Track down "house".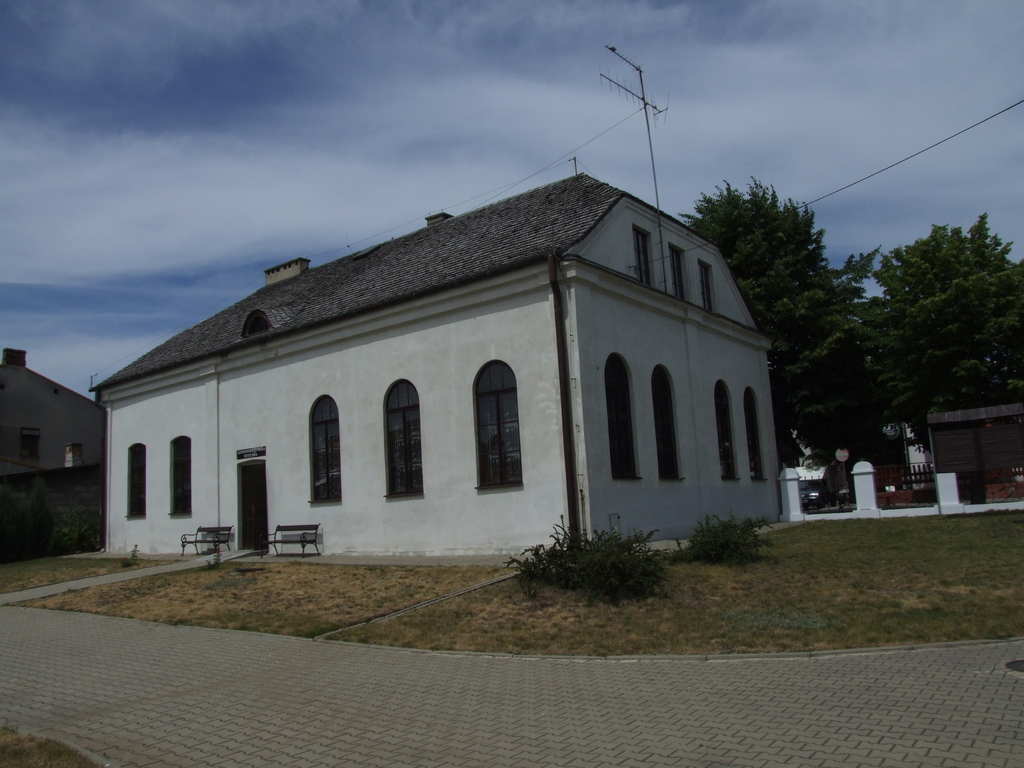
Tracked to x1=0 y1=346 x2=111 y2=563.
